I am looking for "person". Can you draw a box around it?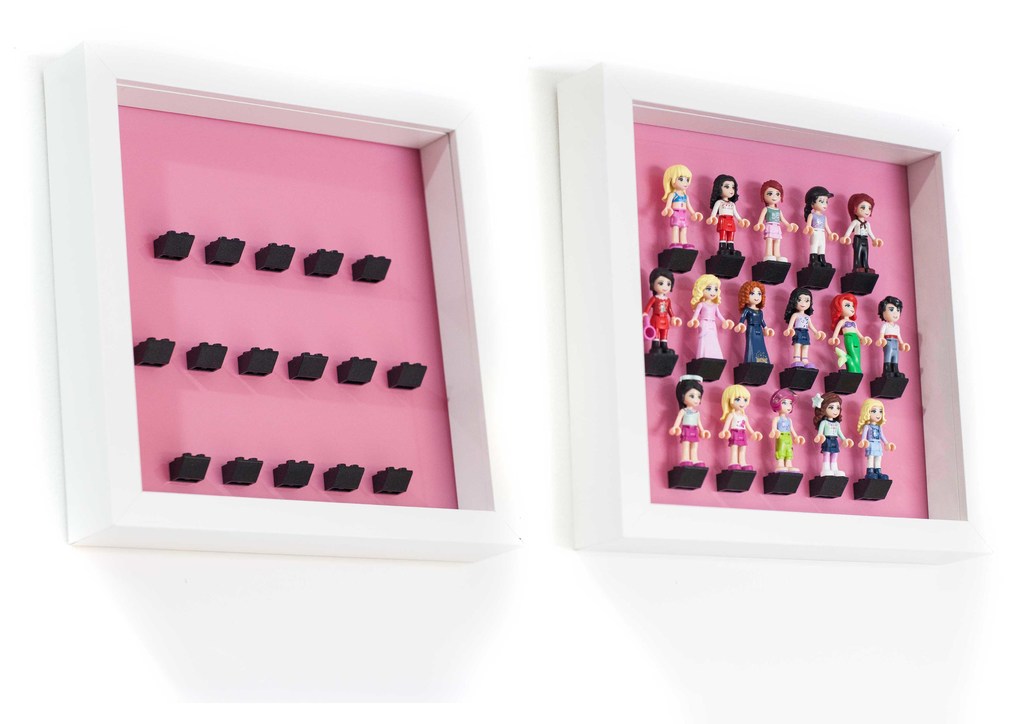
Sure, the bounding box is x1=828, y1=291, x2=868, y2=378.
